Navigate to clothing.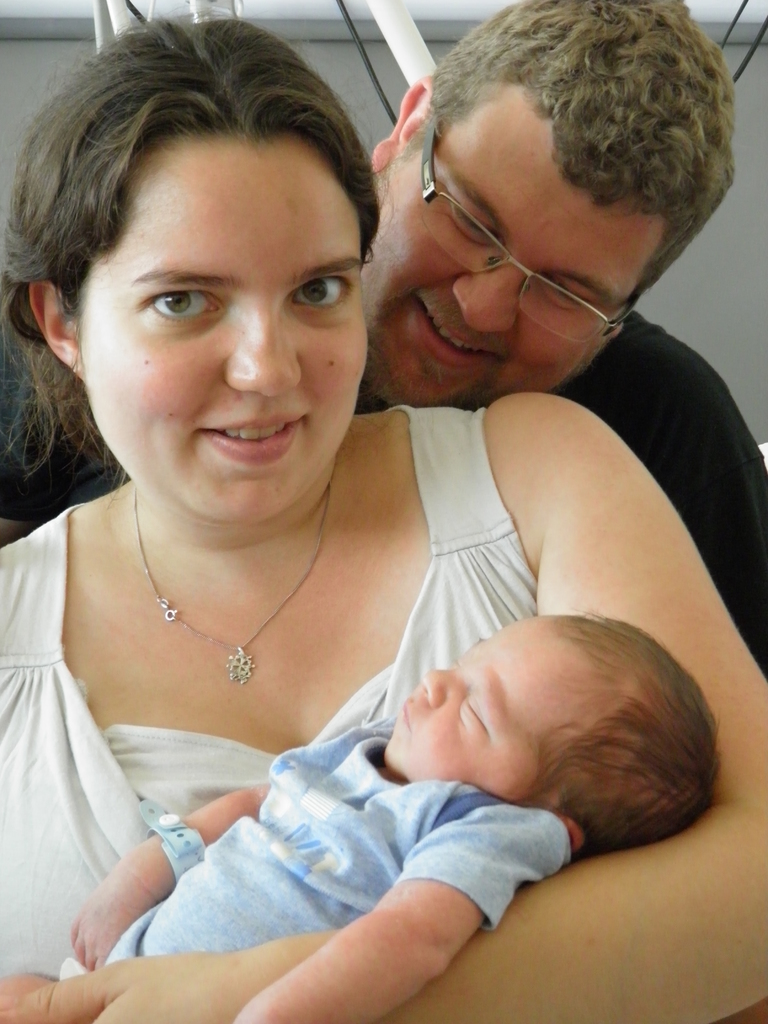
Navigation target: 78 713 563 993.
